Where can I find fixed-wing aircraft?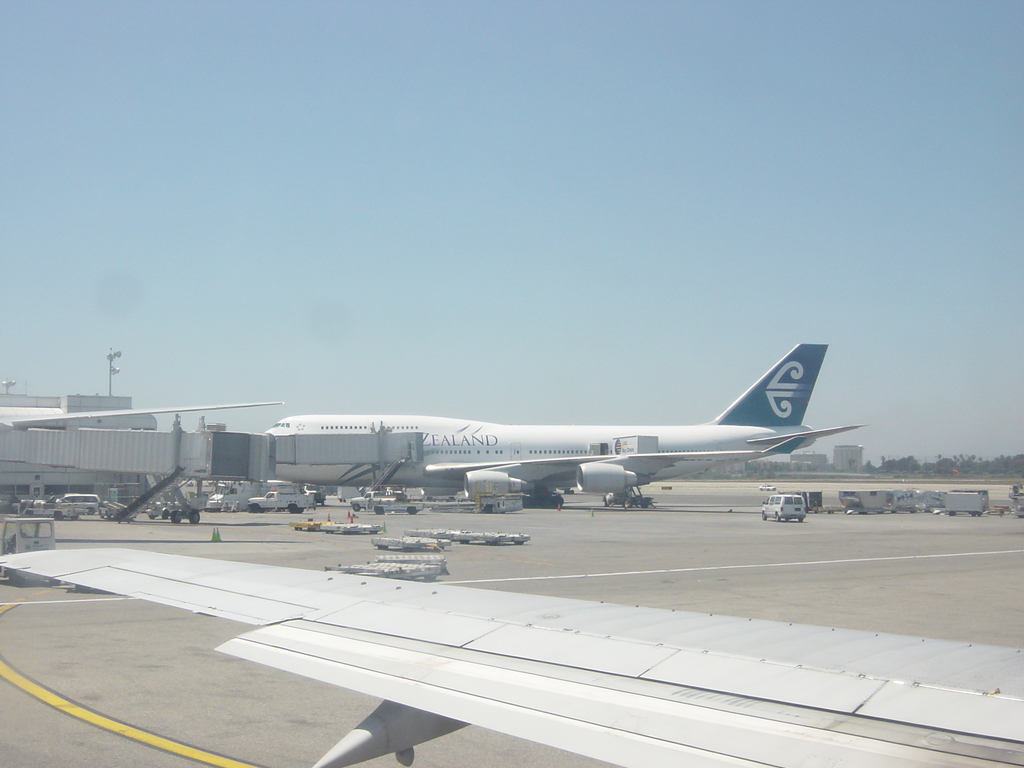
You can find it at crop(0, 399, 284, 425).
